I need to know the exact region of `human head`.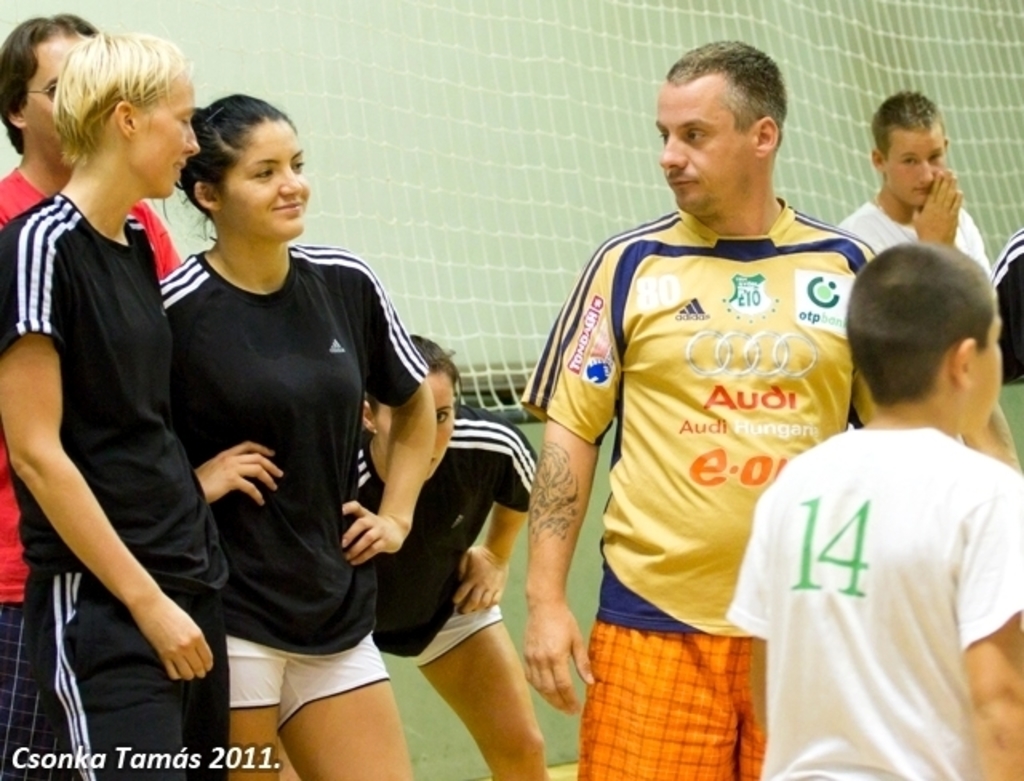
Region: locate(866, 88, 949, 210).
